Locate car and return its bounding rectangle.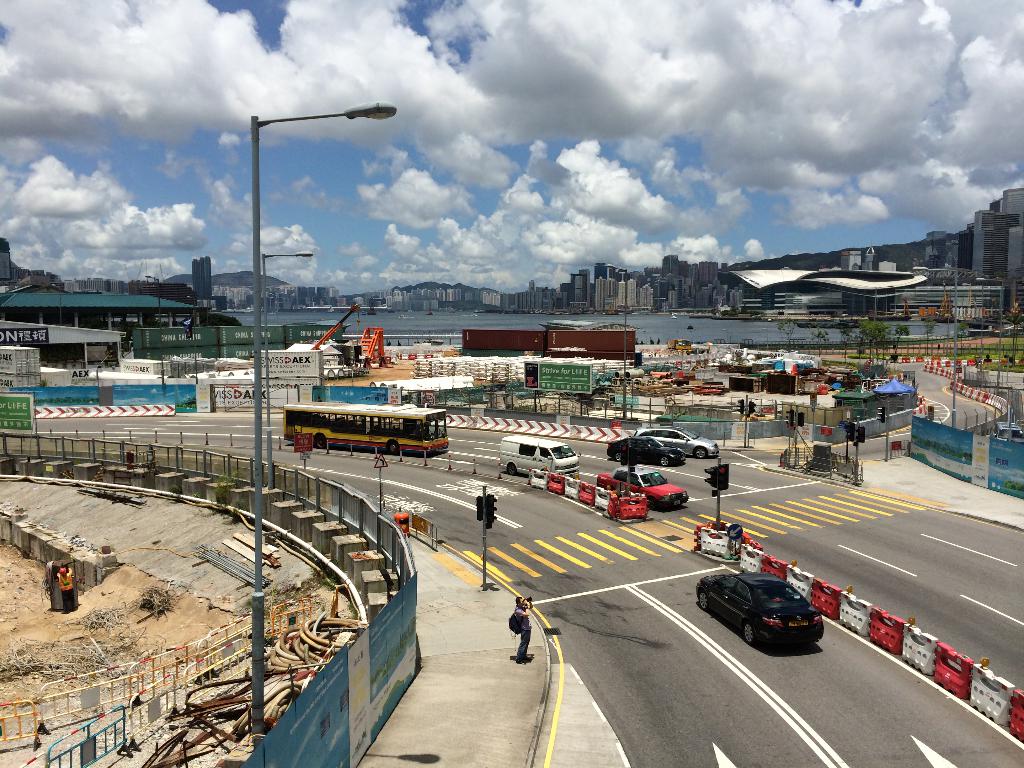
crop(602, 437, 687, 470).
